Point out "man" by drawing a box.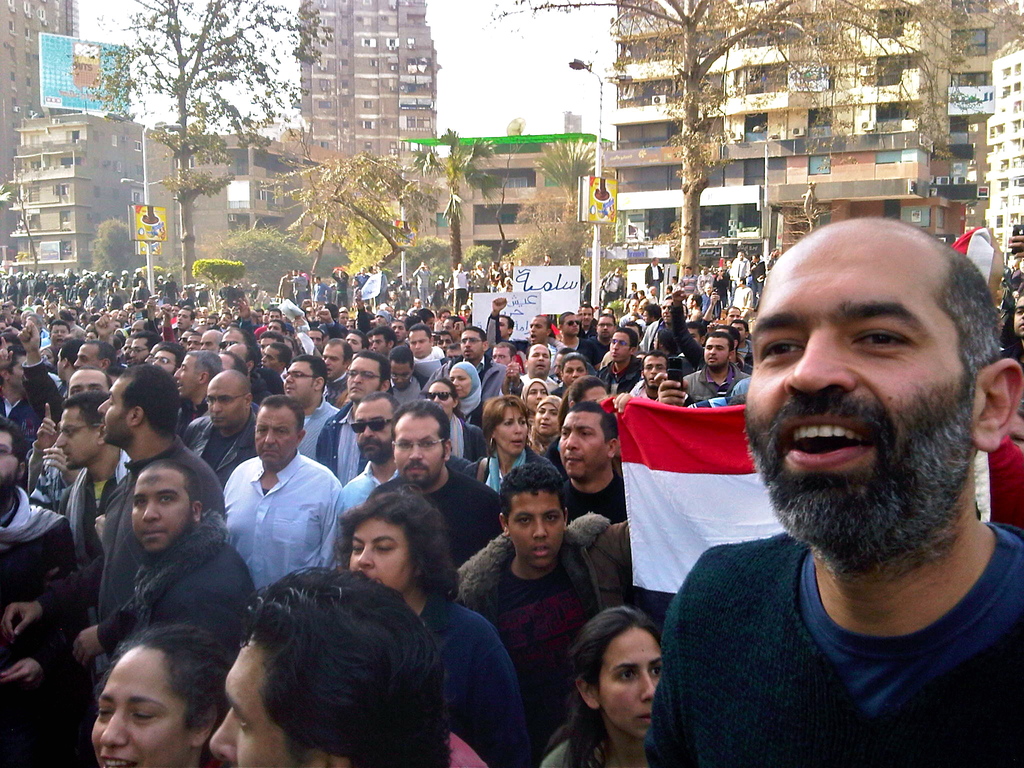
box=[550, 404, 630, 522].
